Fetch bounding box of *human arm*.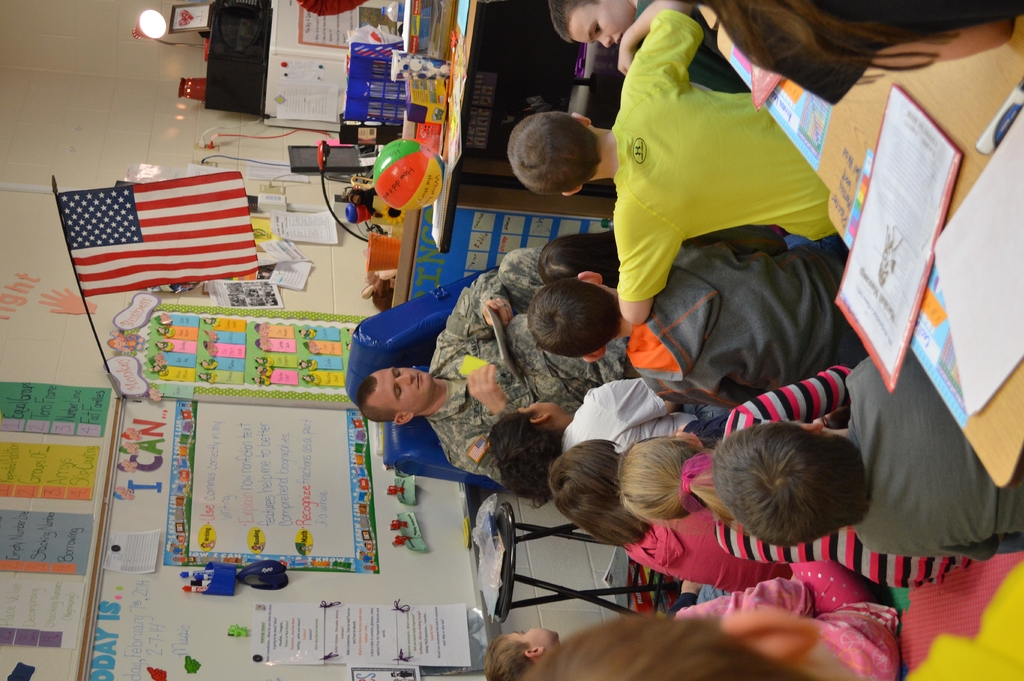
Bbox: bbox=(733, 357, 849, 415).
